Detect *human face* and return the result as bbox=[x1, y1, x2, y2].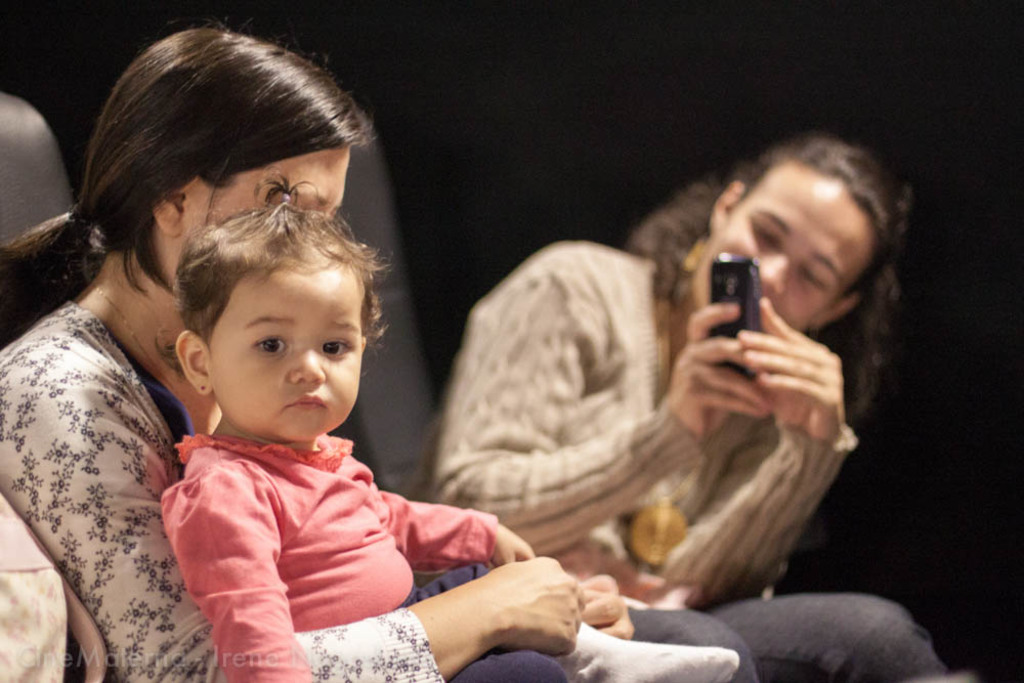
bbox=[206, 264, 360, 446].
